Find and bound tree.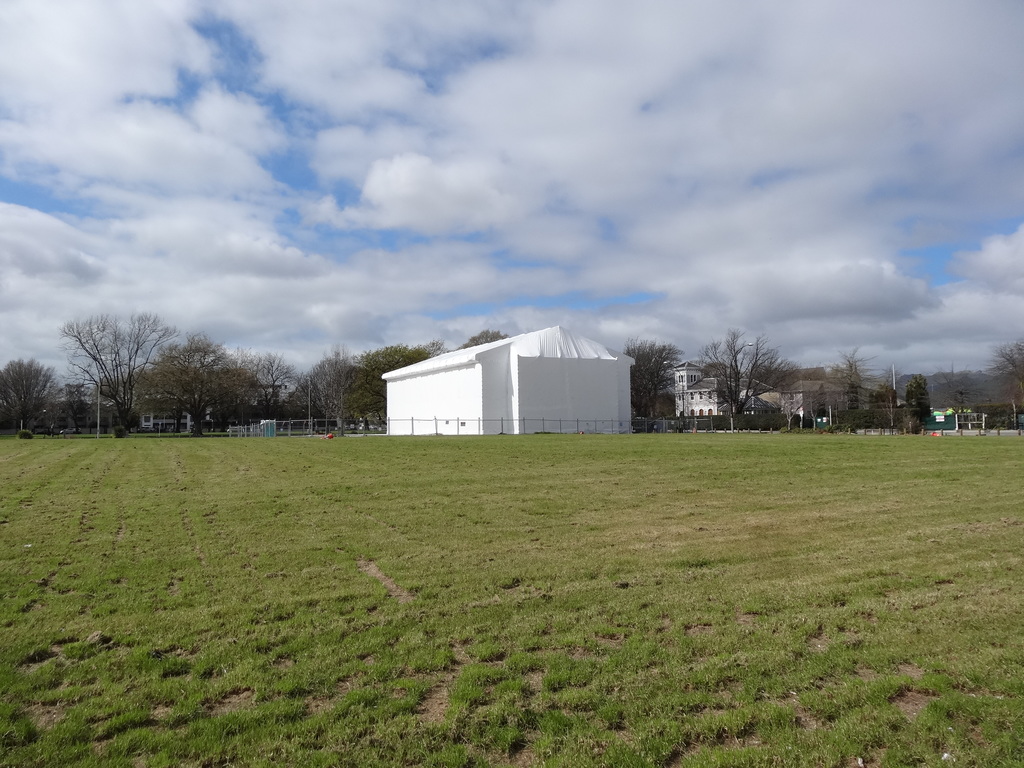
Bound: rect(693, 320, 796, 422).
